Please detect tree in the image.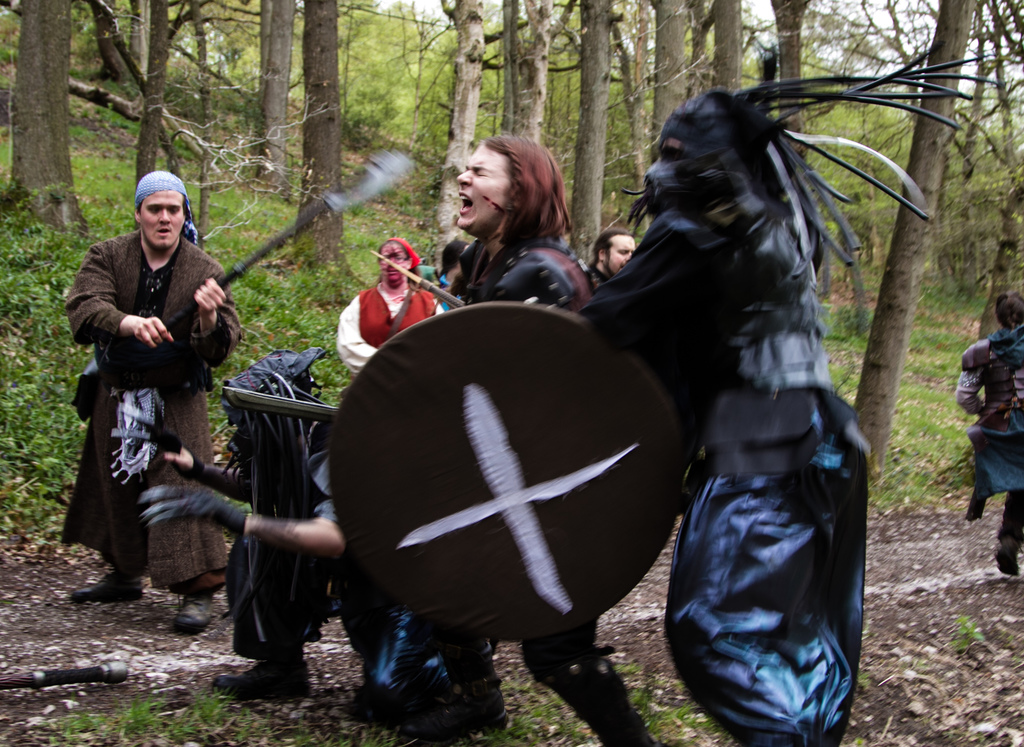
x1=5, y1=0, x2=97, y2=238.
